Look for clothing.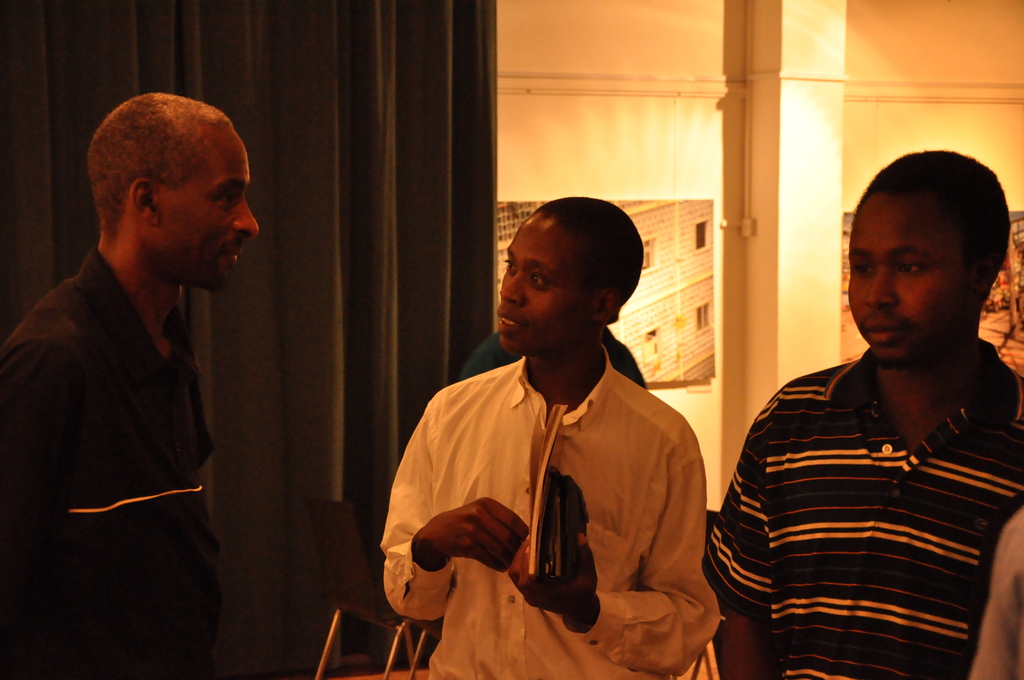
Found: [x1=698, y1=334, x2=1023, y2=679].
